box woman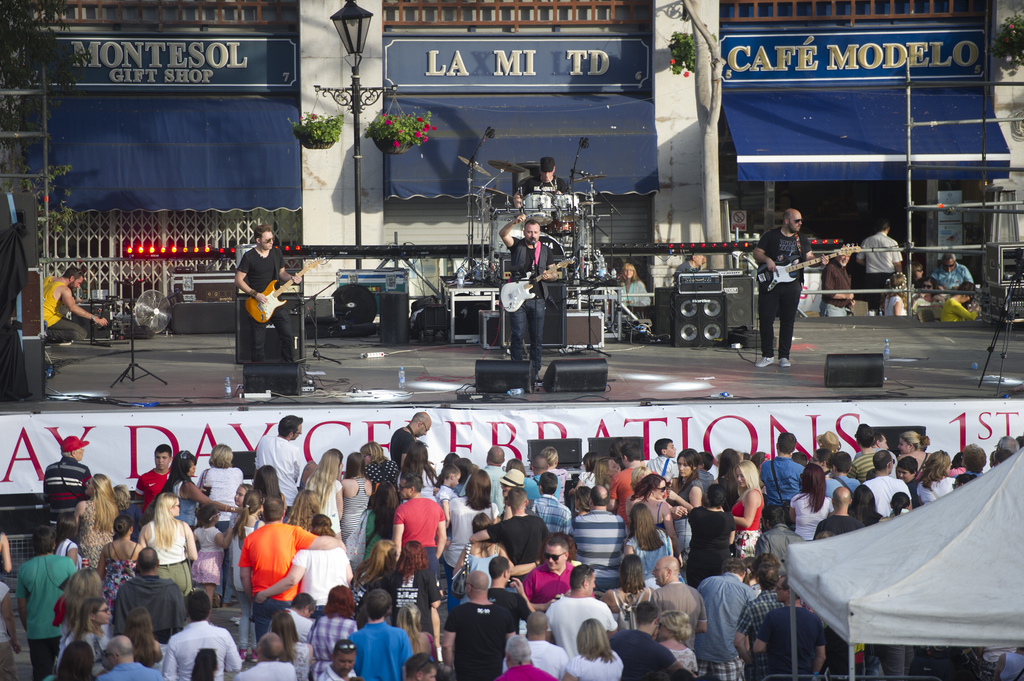
bbox=[596, 456, 621, 490]
